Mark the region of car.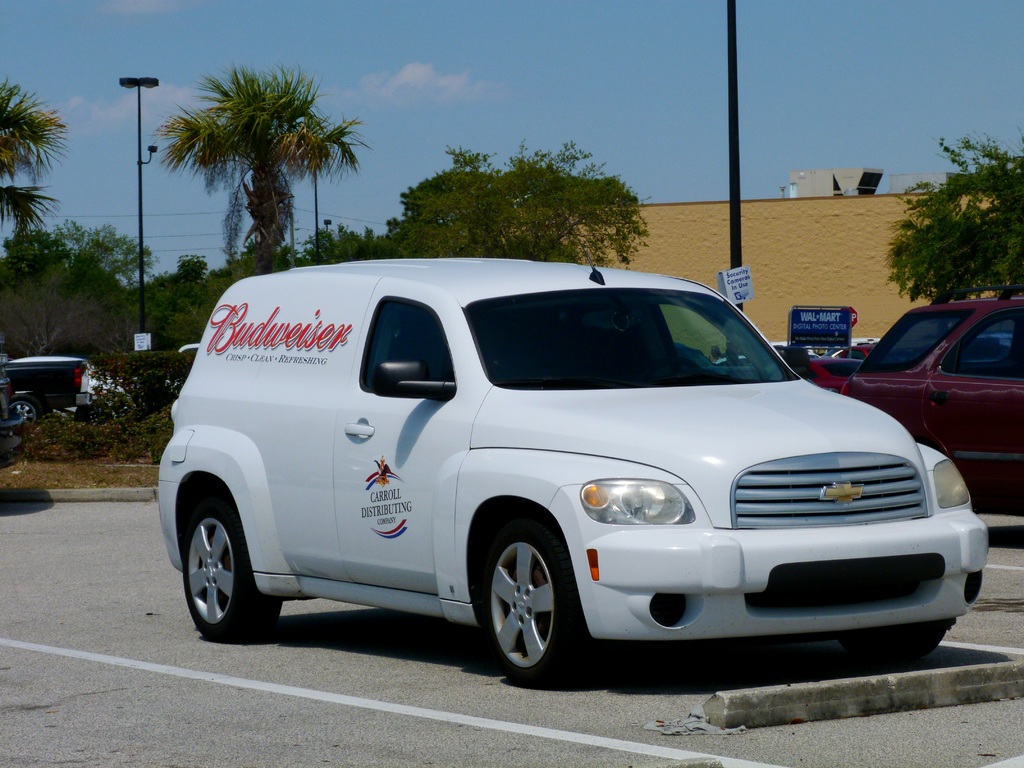
Region: box=[792, 294, 1021, 548].
